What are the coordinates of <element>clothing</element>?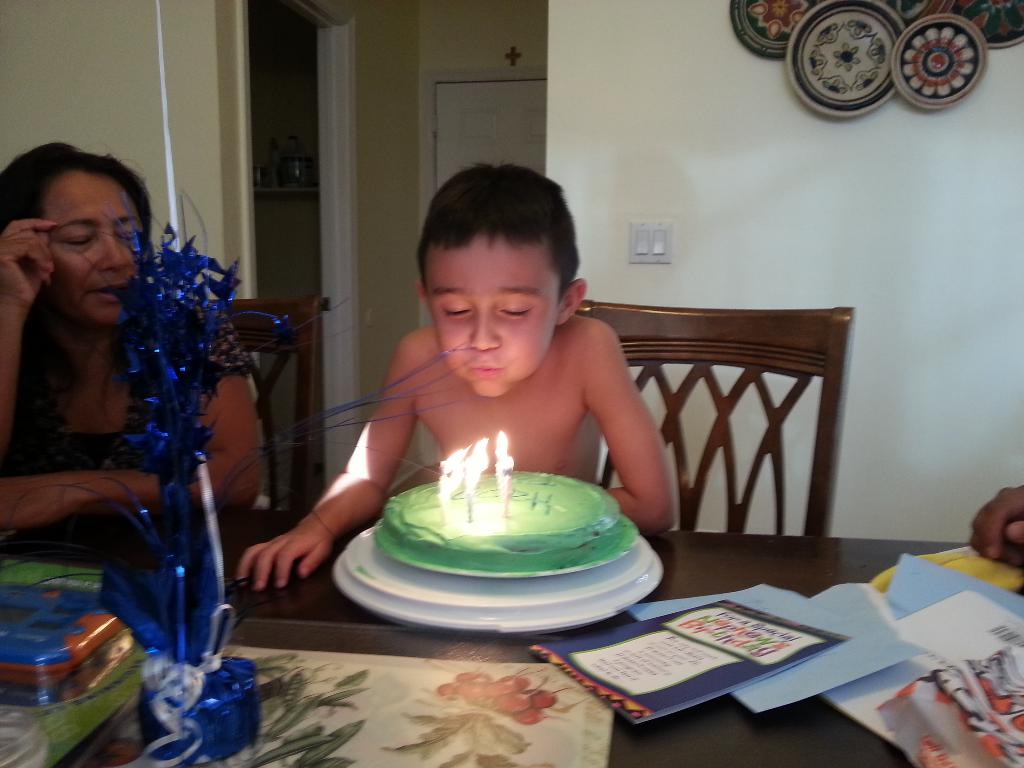
detection(0, 304, 248, 475).
